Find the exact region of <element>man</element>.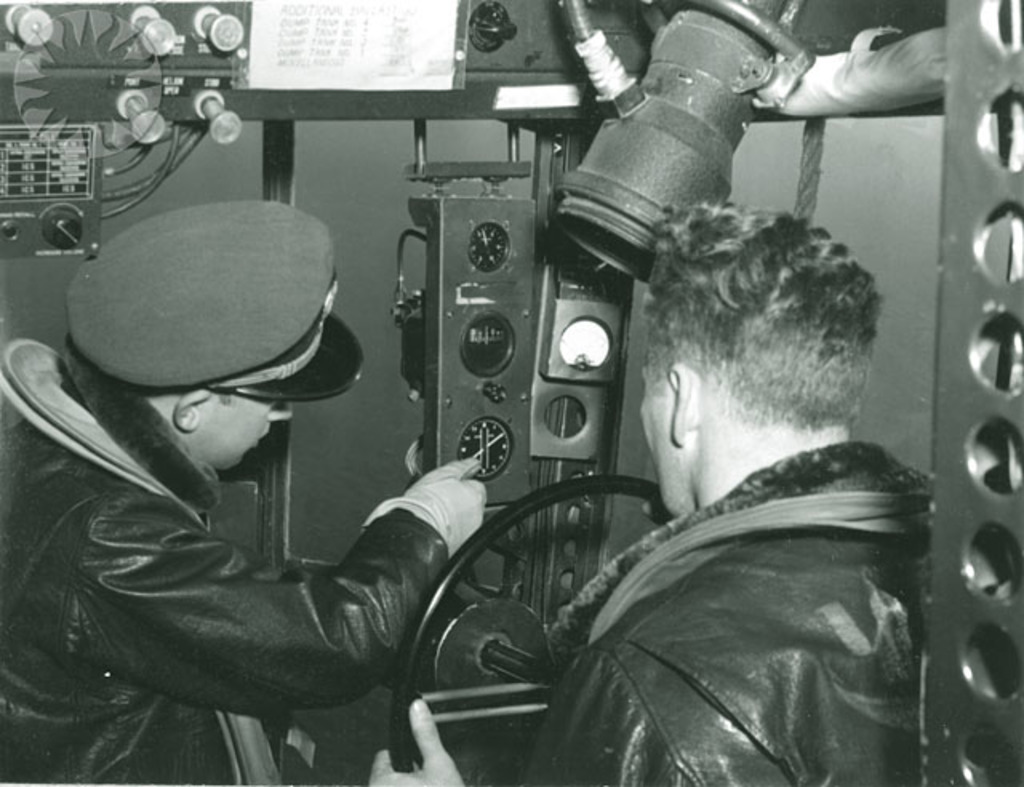
Exact region: (533,202,958,760).
